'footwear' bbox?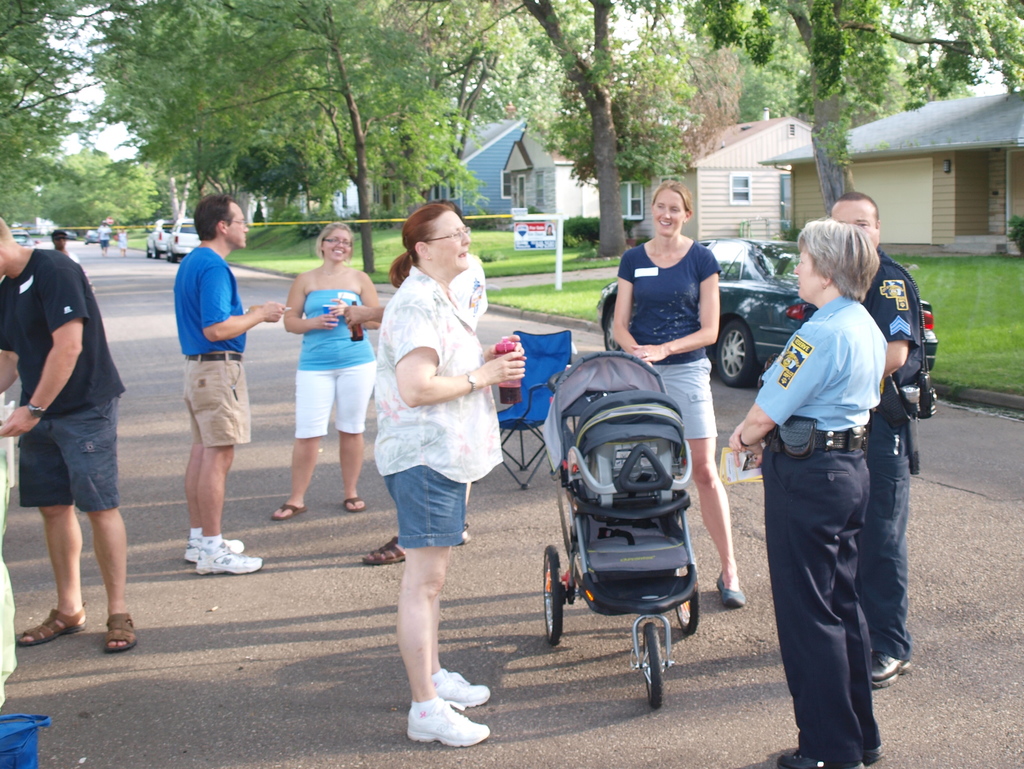
x1=346 y1=497 x2=364 y2=511
